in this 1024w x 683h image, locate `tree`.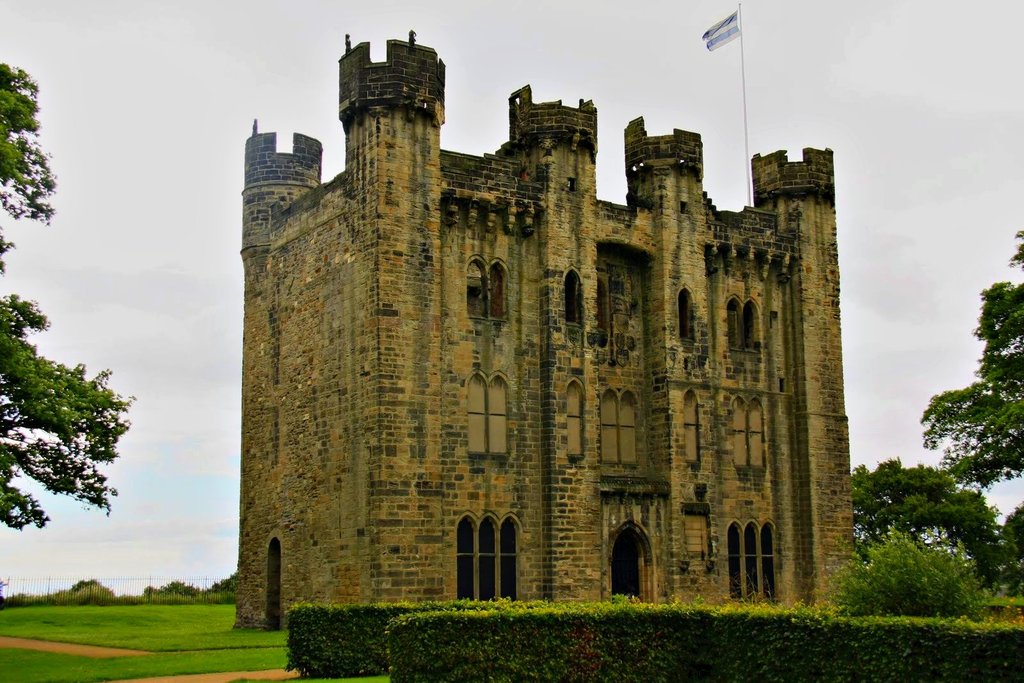
Bounding box: 922/234/1023/485.
